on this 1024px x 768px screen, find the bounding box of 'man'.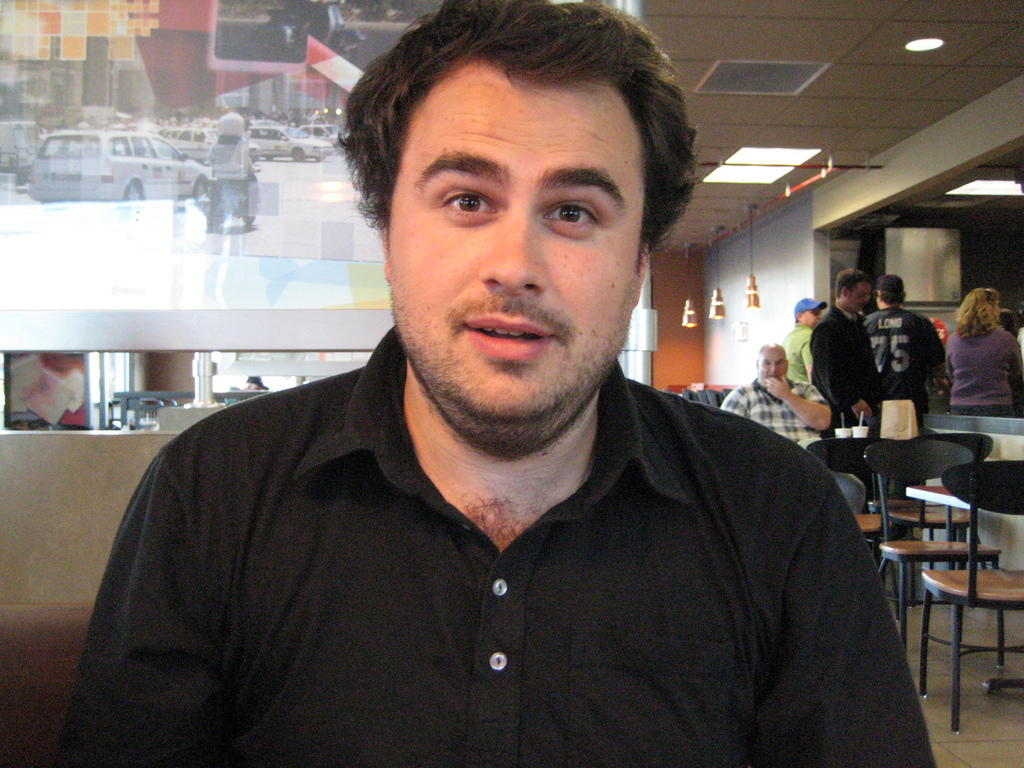
Bounding box: l=783, t=296, r=825, b=387.
